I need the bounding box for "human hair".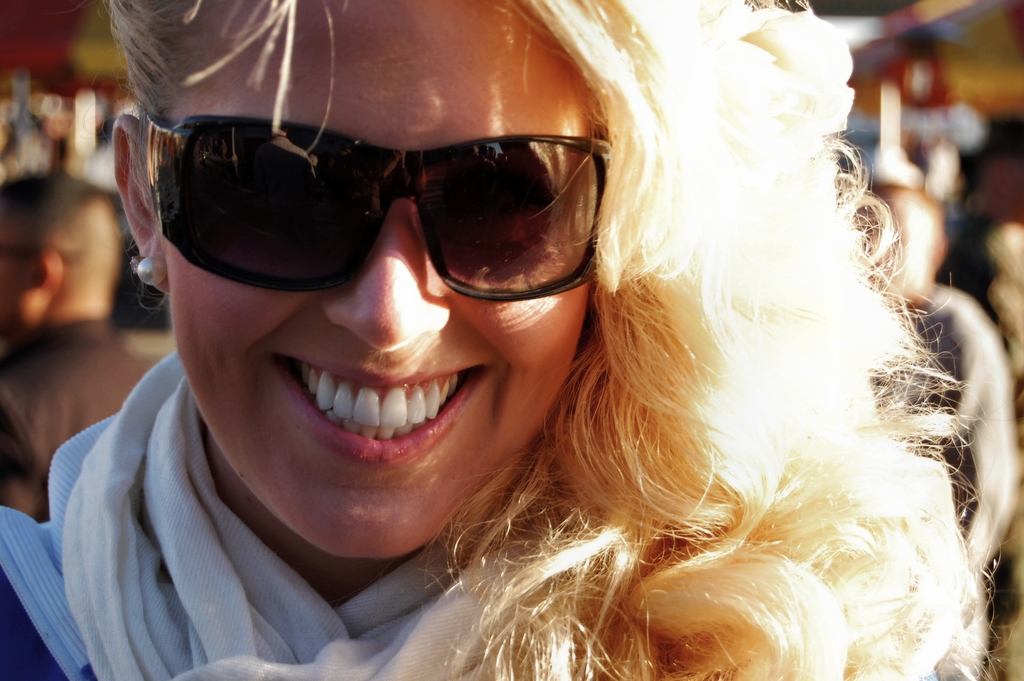
Here it is: locate(63, 0, 965, 680).
